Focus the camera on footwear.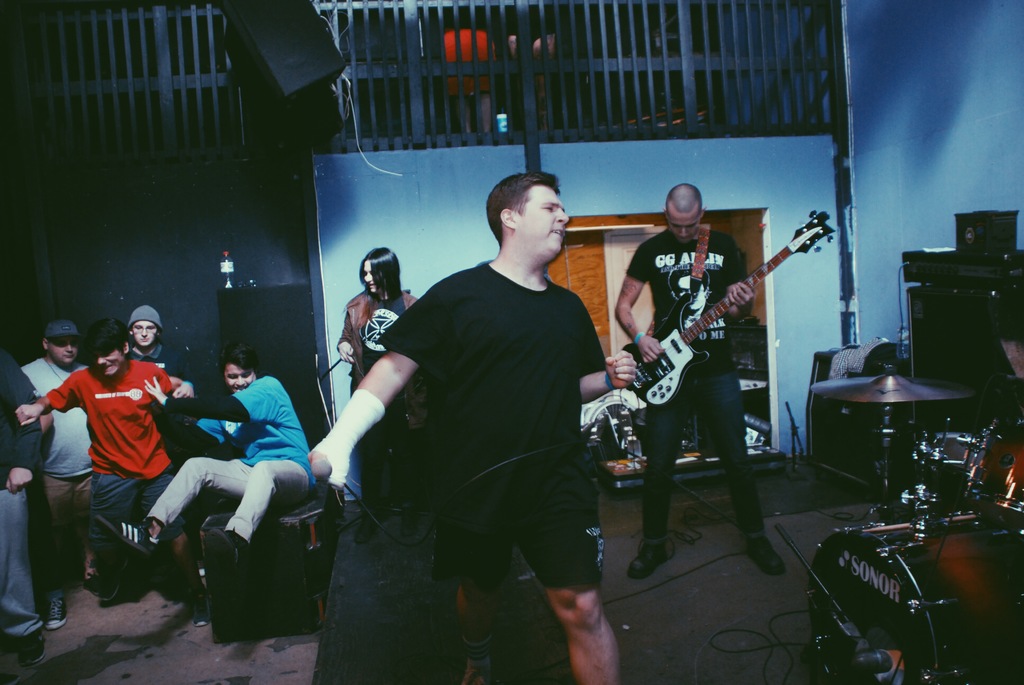
Focus region: (left=189, top=594, right=210, bottom=631).
